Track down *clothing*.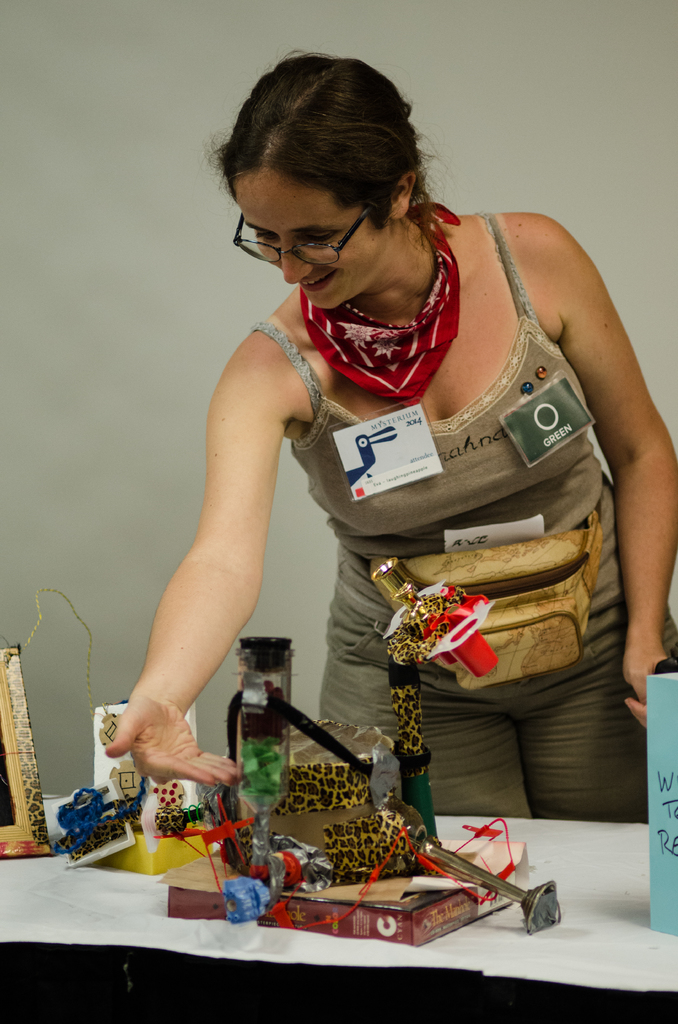
Tracked to [left=239, top=223, right=592, bottom=761].
